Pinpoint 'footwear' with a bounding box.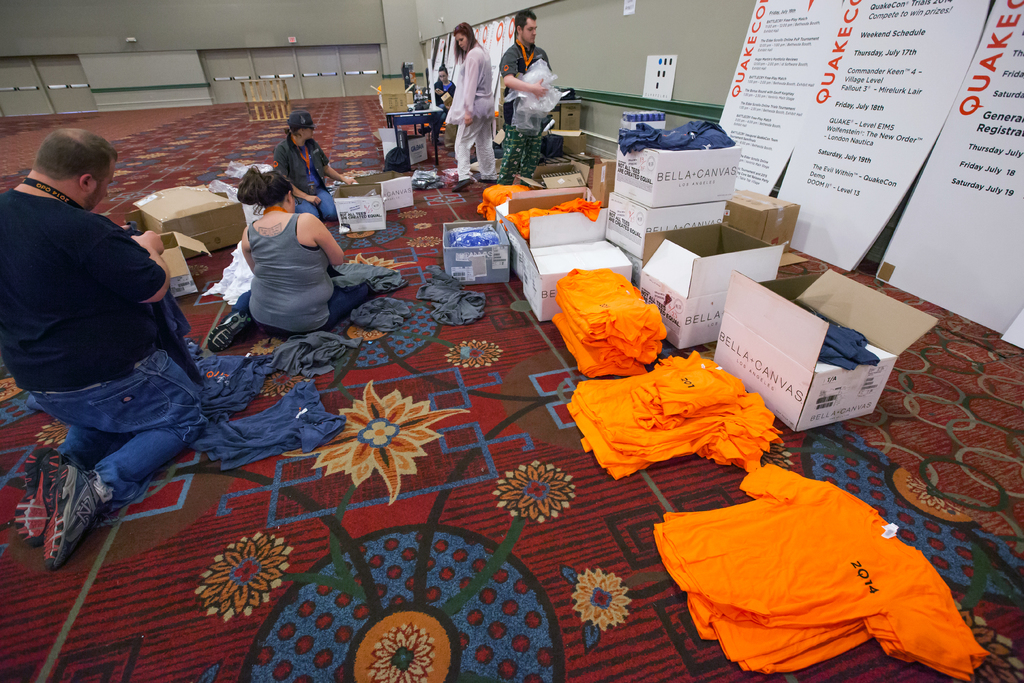
bbox=(417, 126, 432, 136).
